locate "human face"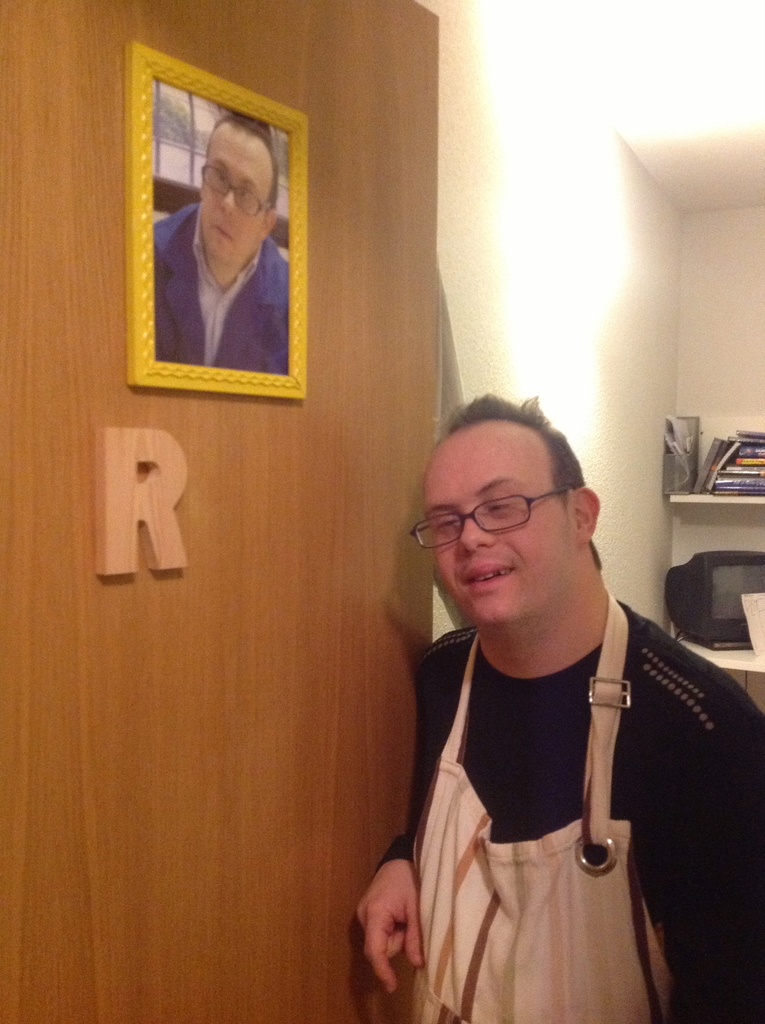
Rect(201, 116, 271, 262)
